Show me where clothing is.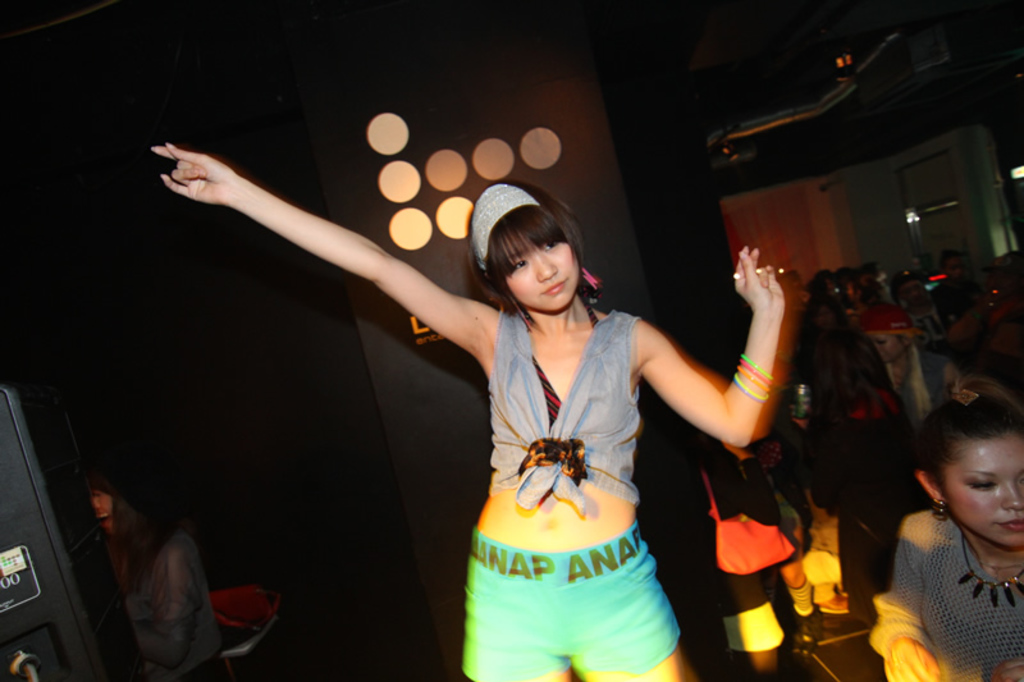
clothing is at Rect(878, 505, 1023, 681).
